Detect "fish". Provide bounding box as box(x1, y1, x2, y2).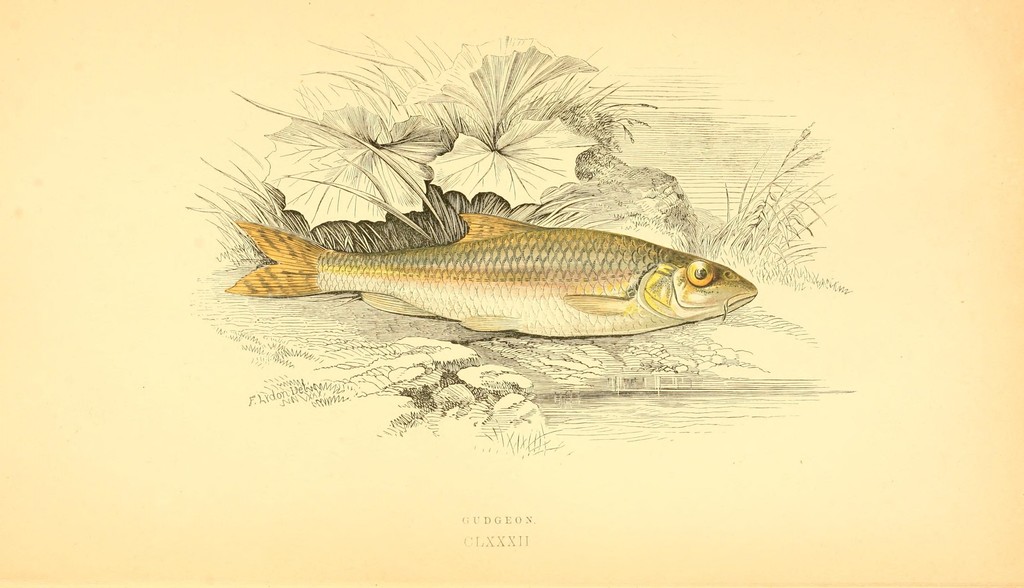
box(205, 176, 758, 341).
